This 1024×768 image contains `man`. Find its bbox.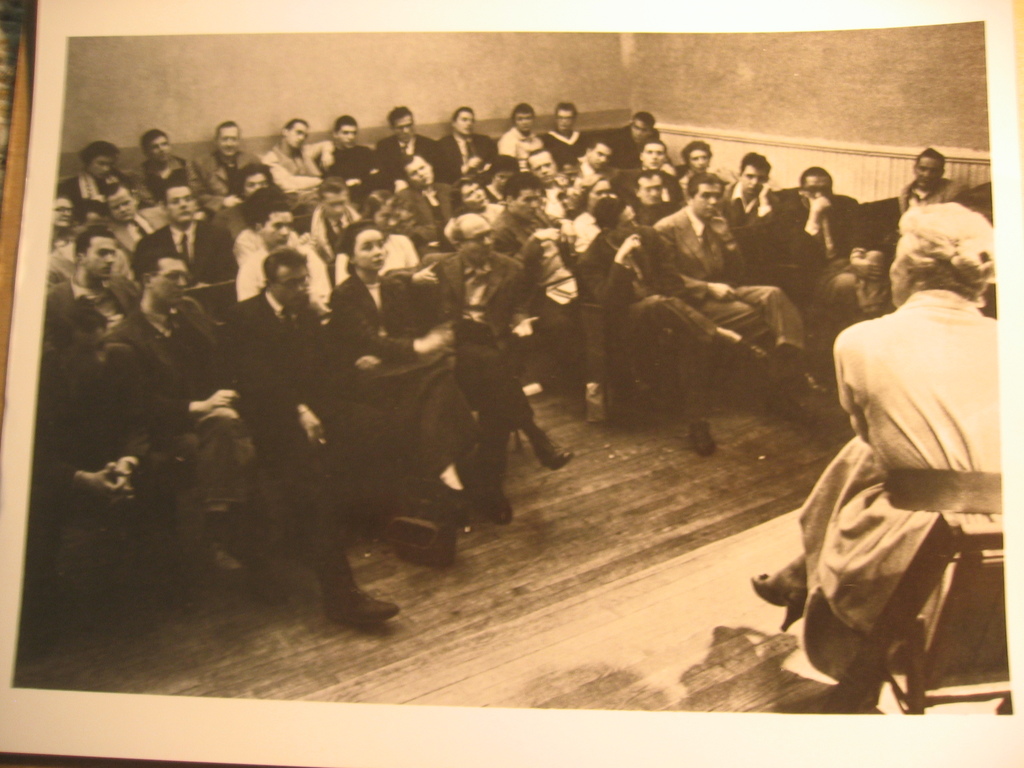
{"x1": 296, "y1": 184, "x2": 355, "y2": 246}.
